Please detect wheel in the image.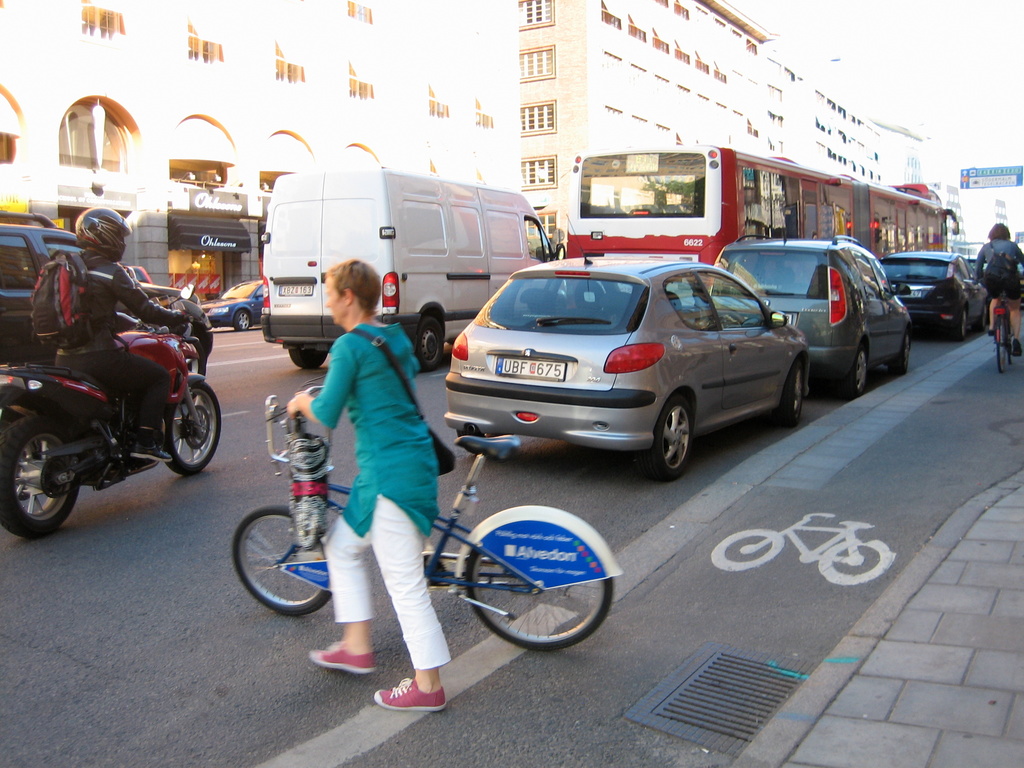
box(159, 380, 223, 476).
